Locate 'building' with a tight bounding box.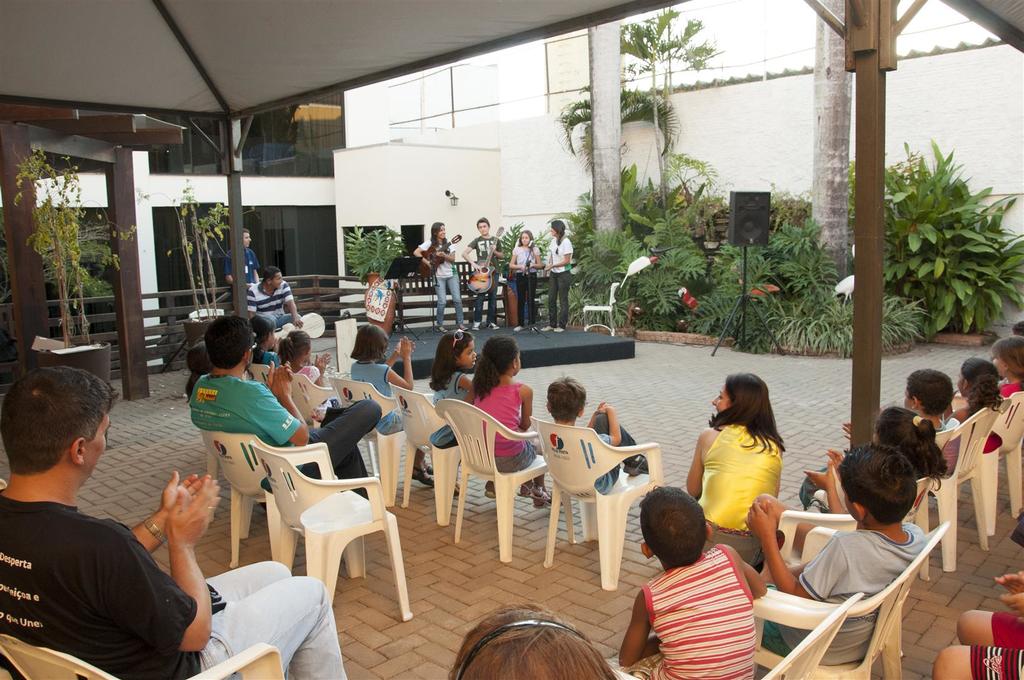
(0, 0, 1023, 679).
